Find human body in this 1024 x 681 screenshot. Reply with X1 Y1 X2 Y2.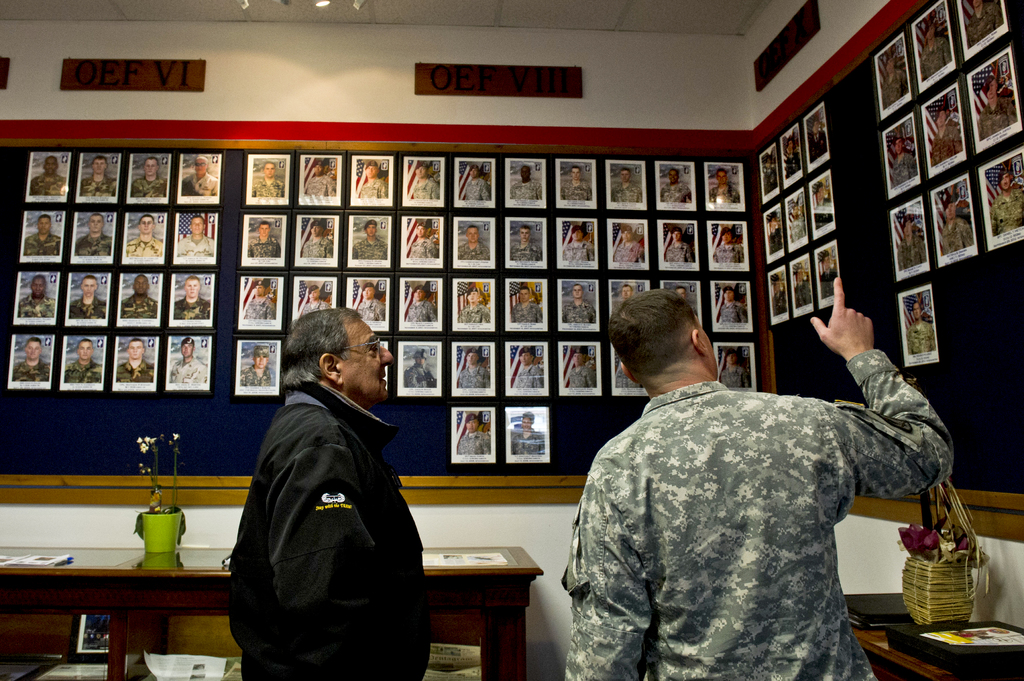
407 304 436 322.
